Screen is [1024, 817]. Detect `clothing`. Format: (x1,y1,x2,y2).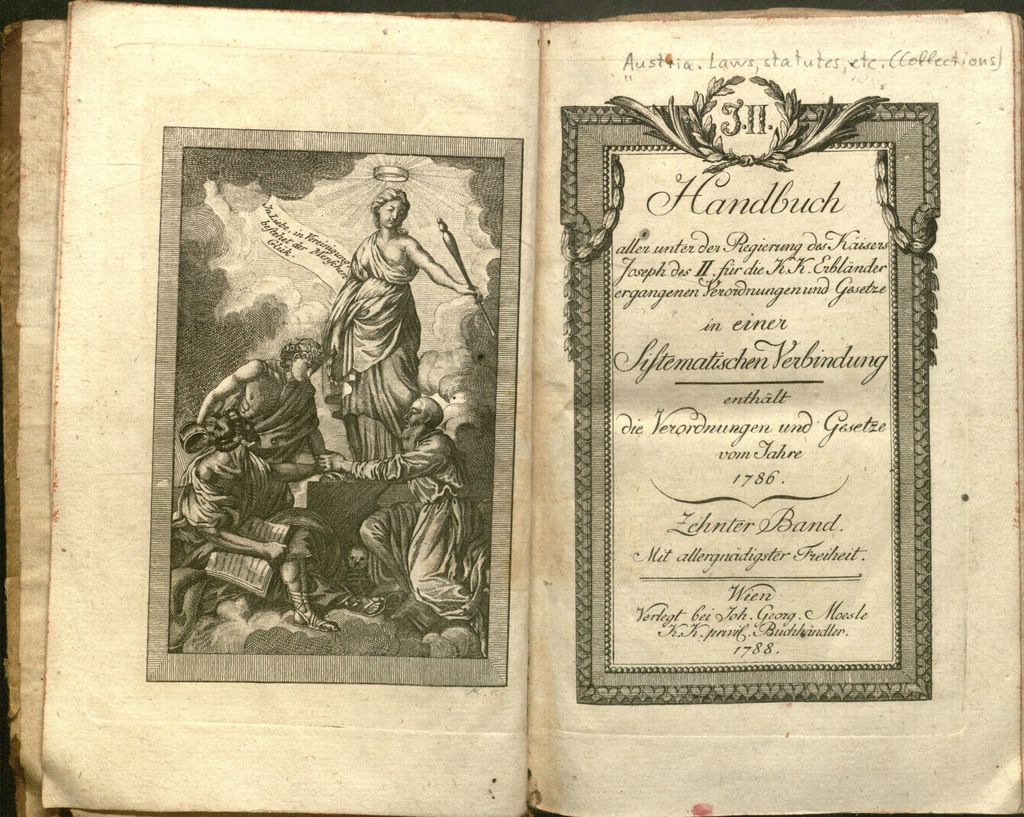
(220,373,329,458).
